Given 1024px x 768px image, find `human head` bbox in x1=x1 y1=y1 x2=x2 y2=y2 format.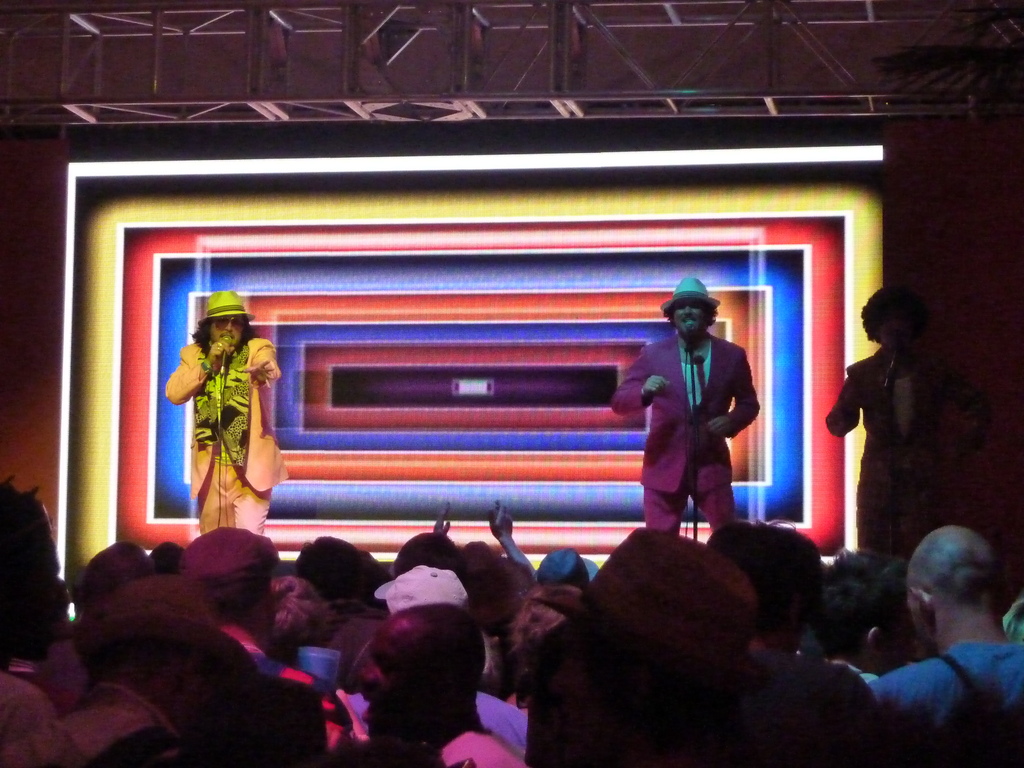
x1=673 y1=276 x2=711 y2=340.
